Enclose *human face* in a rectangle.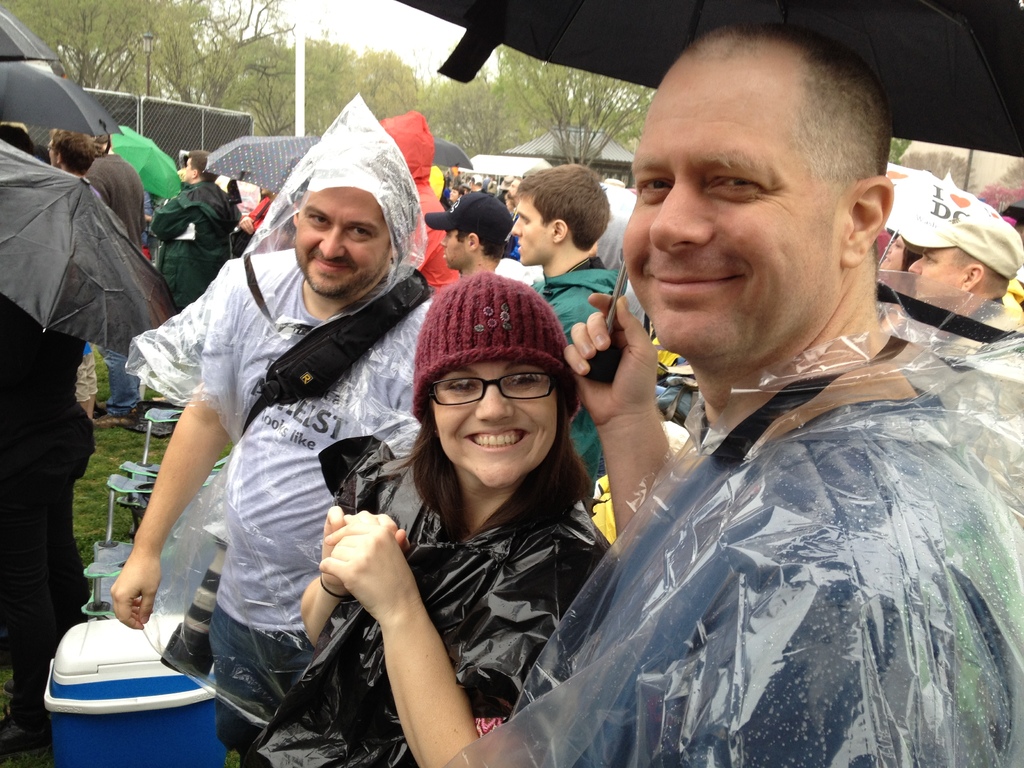
box(260, 188, 269, 196).
